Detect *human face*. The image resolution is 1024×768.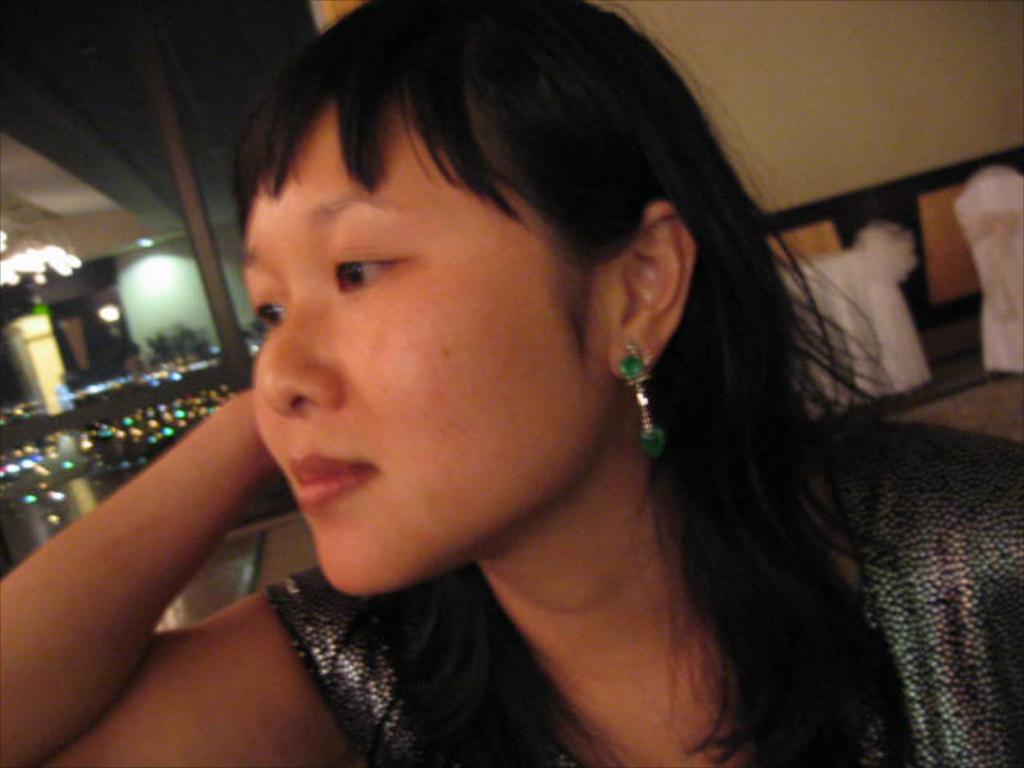
[x1=243, y1=101, x2=584, y2=597].
